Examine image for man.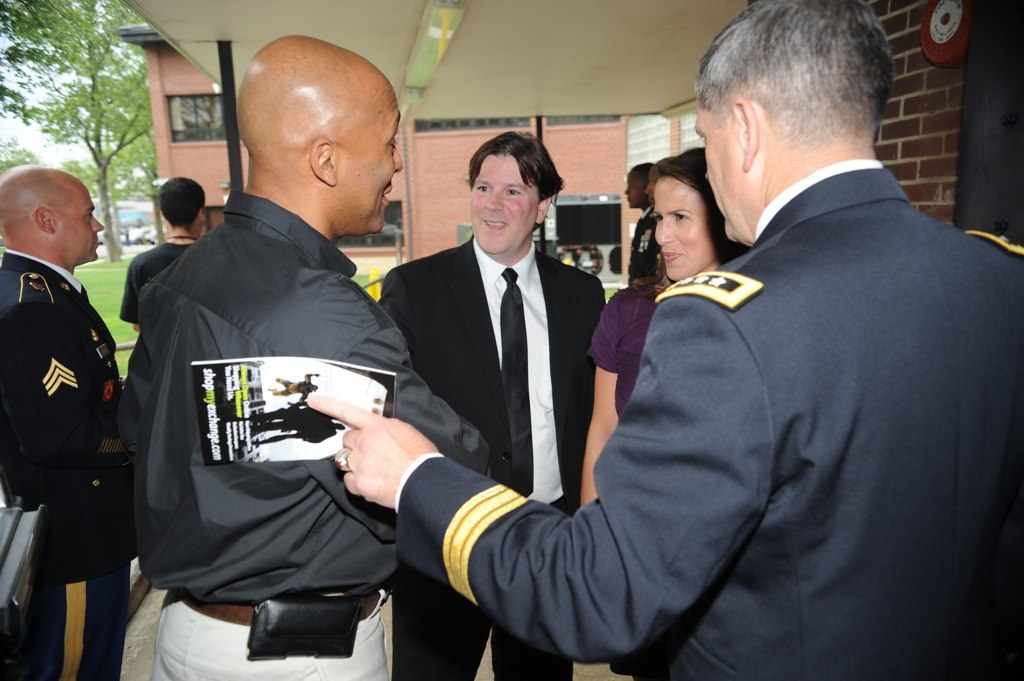
Examination result: box=[114, 33, 502, 680].
